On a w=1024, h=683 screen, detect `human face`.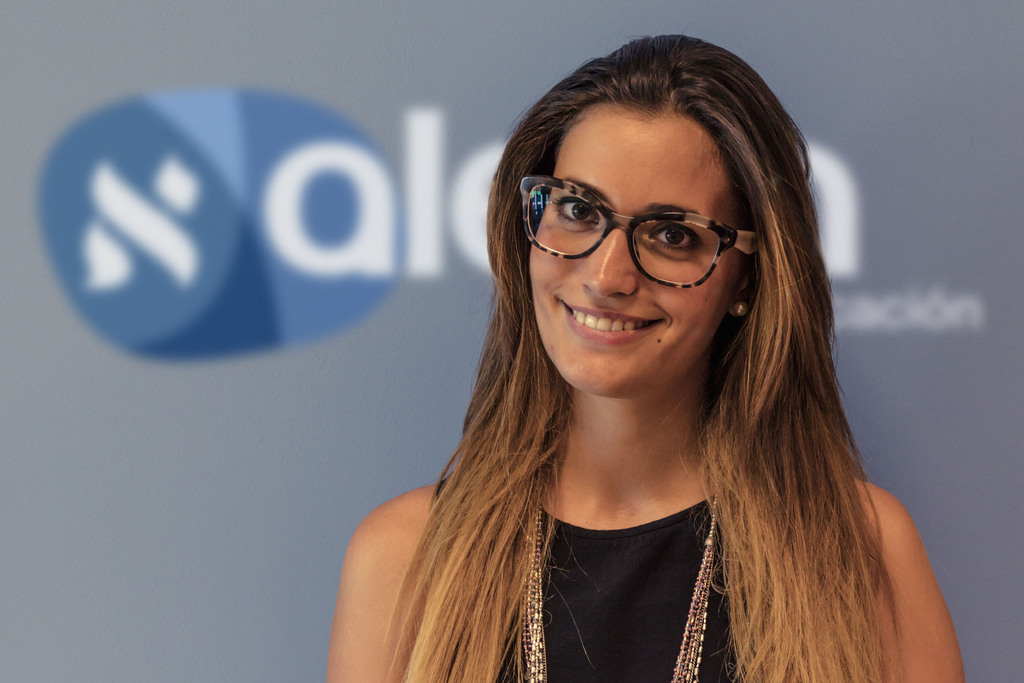
{"left": 530, "top": 96, "right": 750, "bottom": 388}.
